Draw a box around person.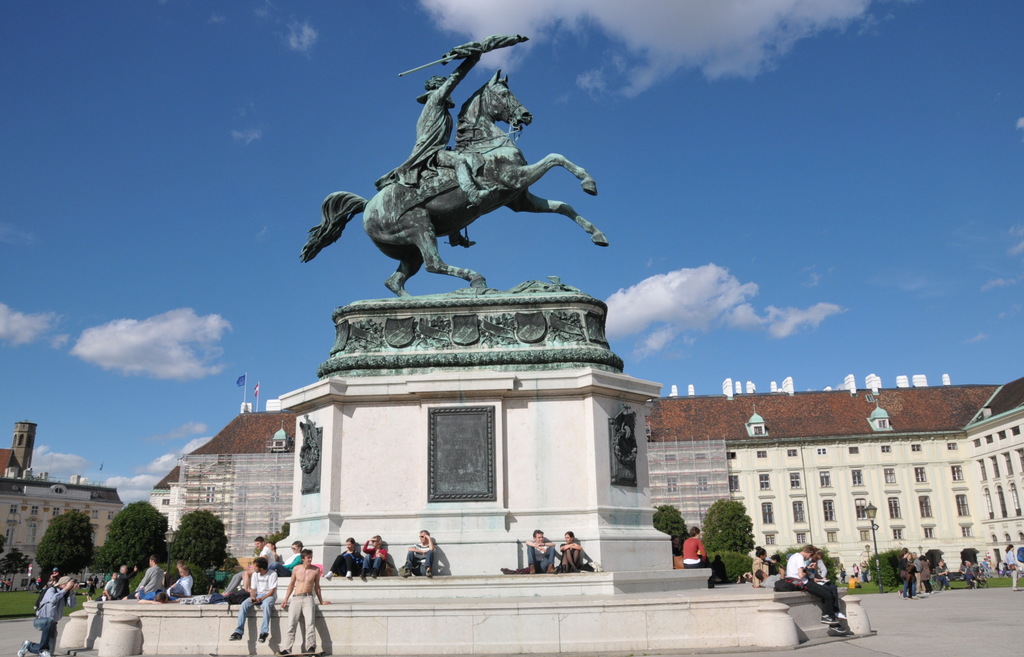
l=360, t=532, r=385, b=577.
